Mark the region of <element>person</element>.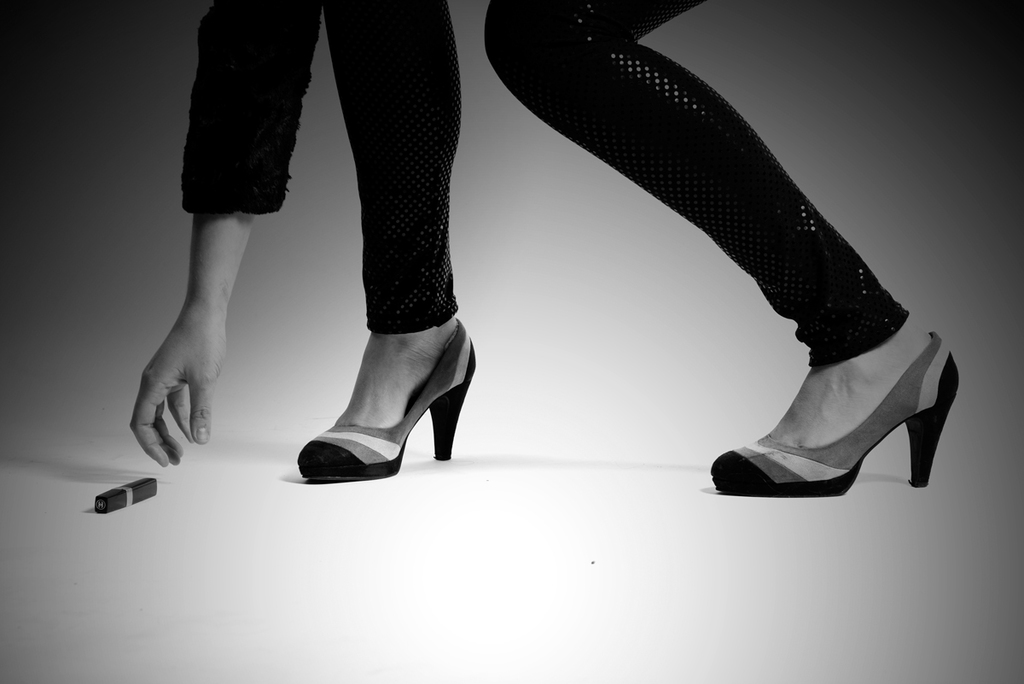
Region: (x1=116, y1=0, x2=828, y2=529).
